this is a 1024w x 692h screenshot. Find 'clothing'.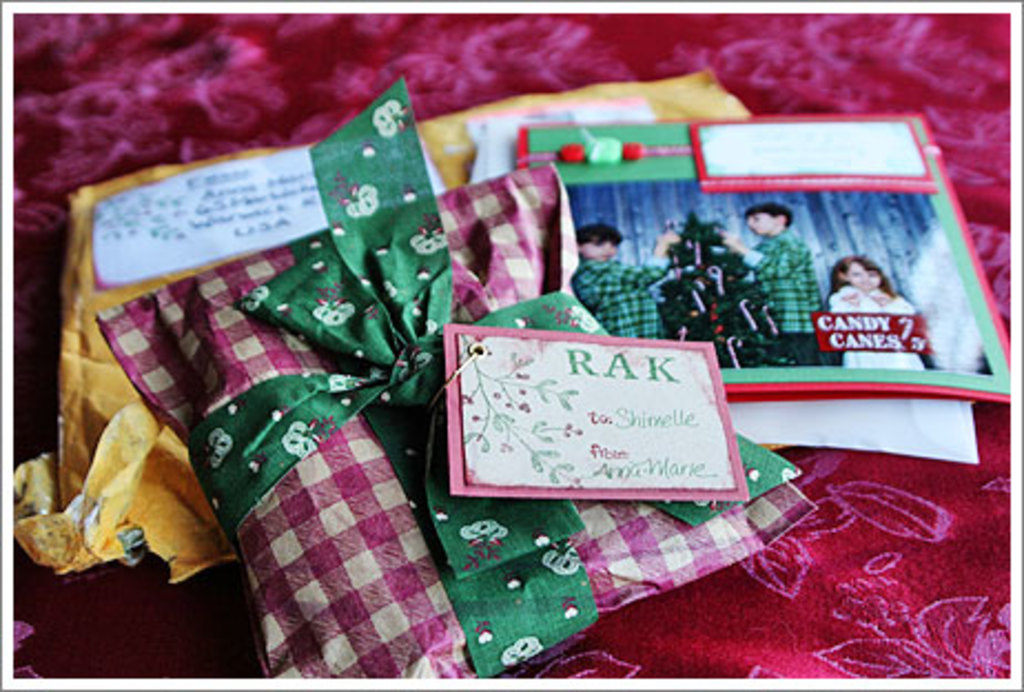
Bounding box: [x1=740, y1=231, x2=825, y2=368].
